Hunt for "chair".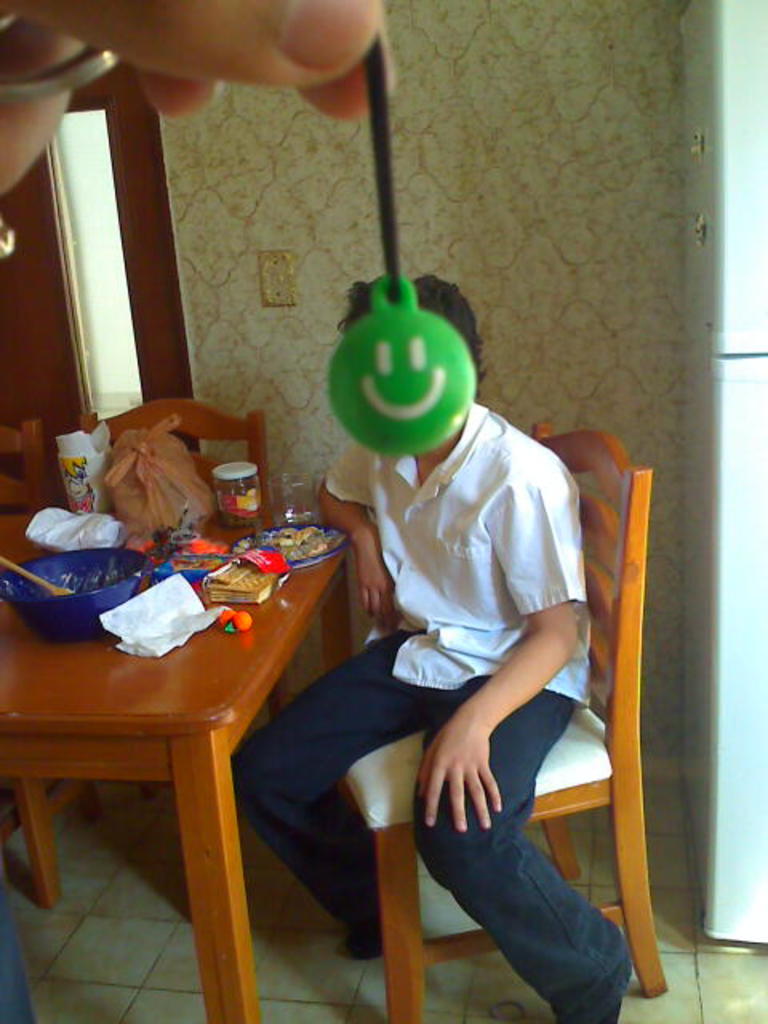
Hunted down at box(368, 422, 661, 1022).
